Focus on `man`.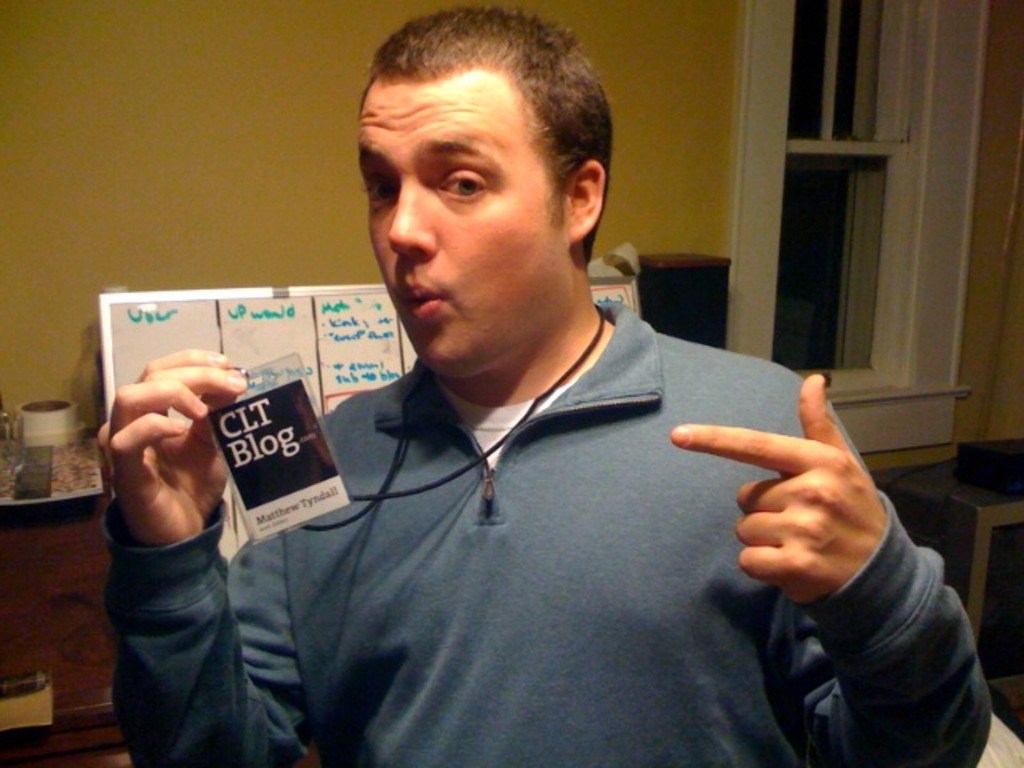
Focused at <region>104, 56, 896, 746</region>.
